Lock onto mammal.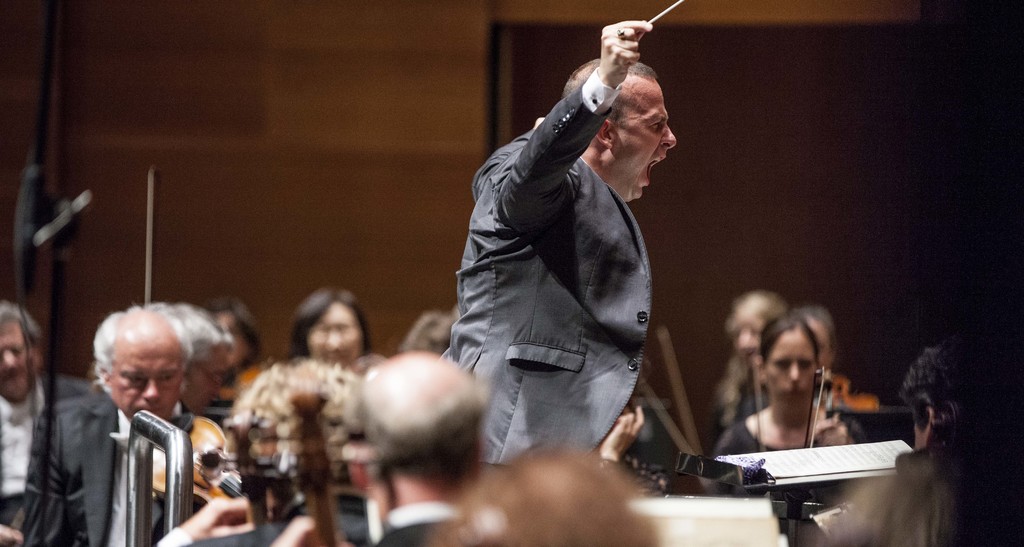
Locked: locate(143, 296, 232, 399).
